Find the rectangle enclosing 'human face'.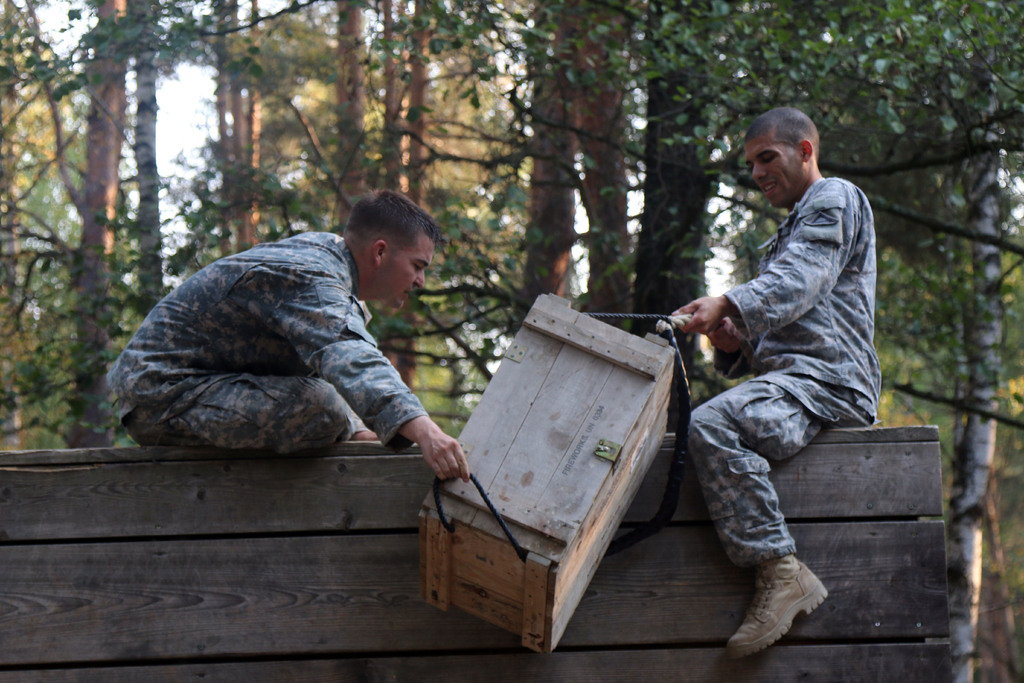
[384,236,438,305].
